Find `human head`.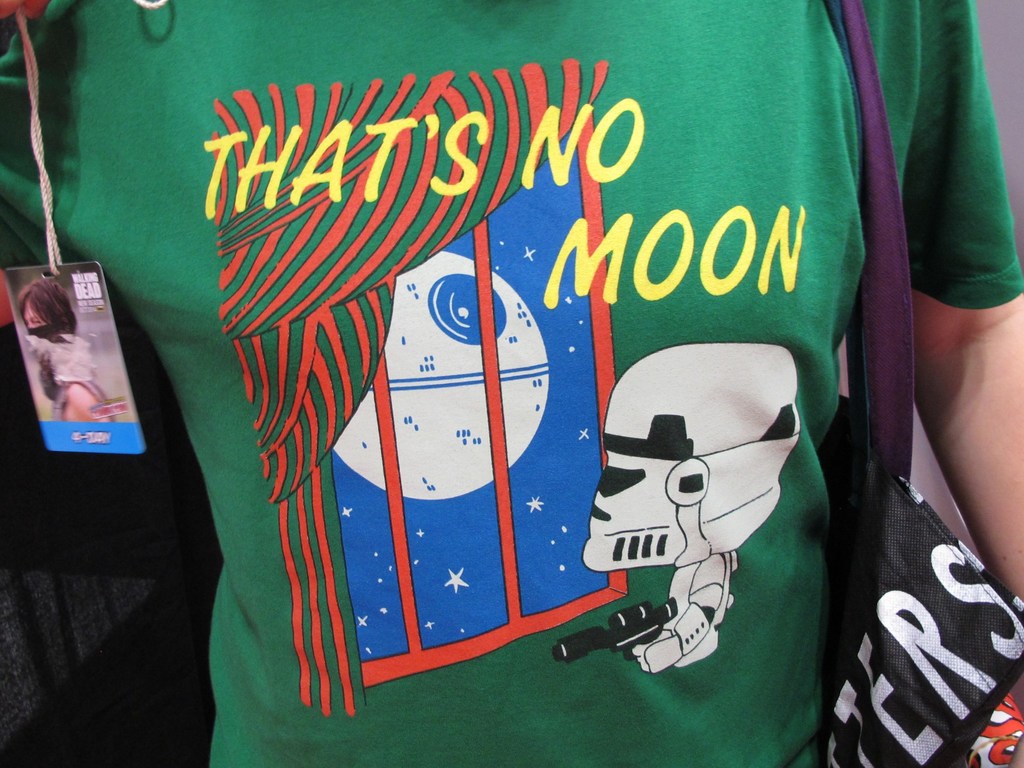
19:280:77:337.
